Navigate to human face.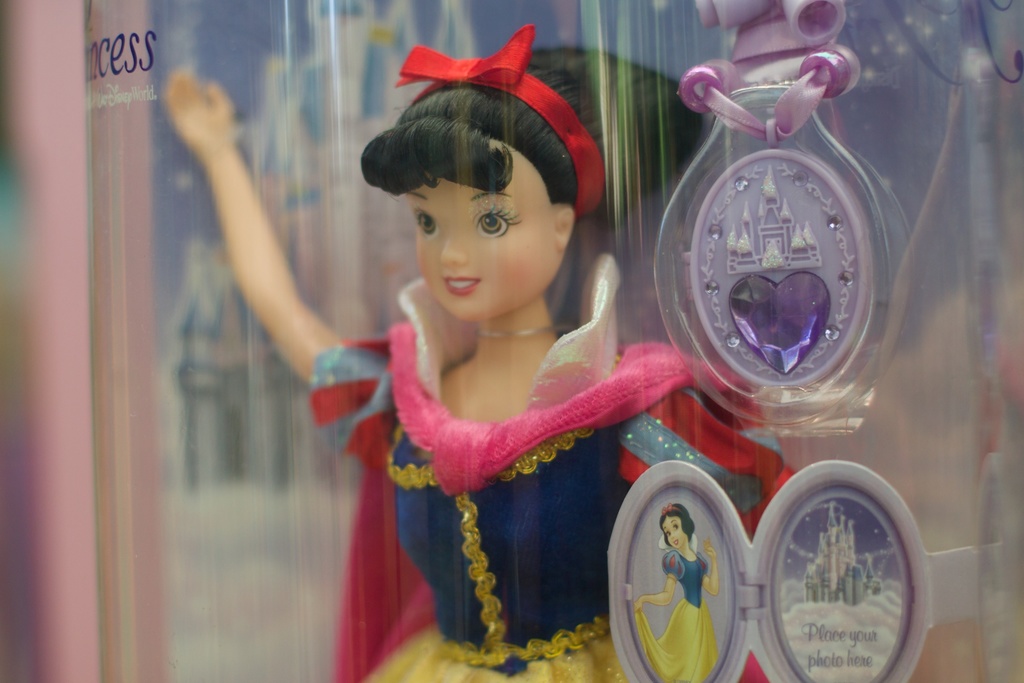
Navigation target: detection(664, 508, 689, 548).
